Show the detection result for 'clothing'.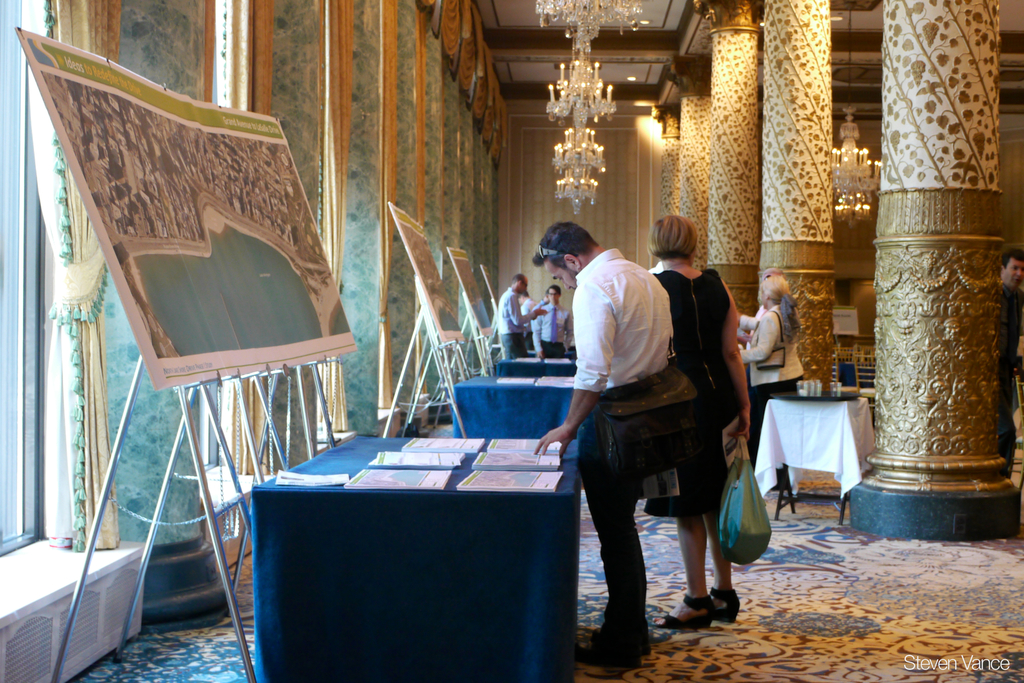
bbox=(647, 259, 662, 272).
